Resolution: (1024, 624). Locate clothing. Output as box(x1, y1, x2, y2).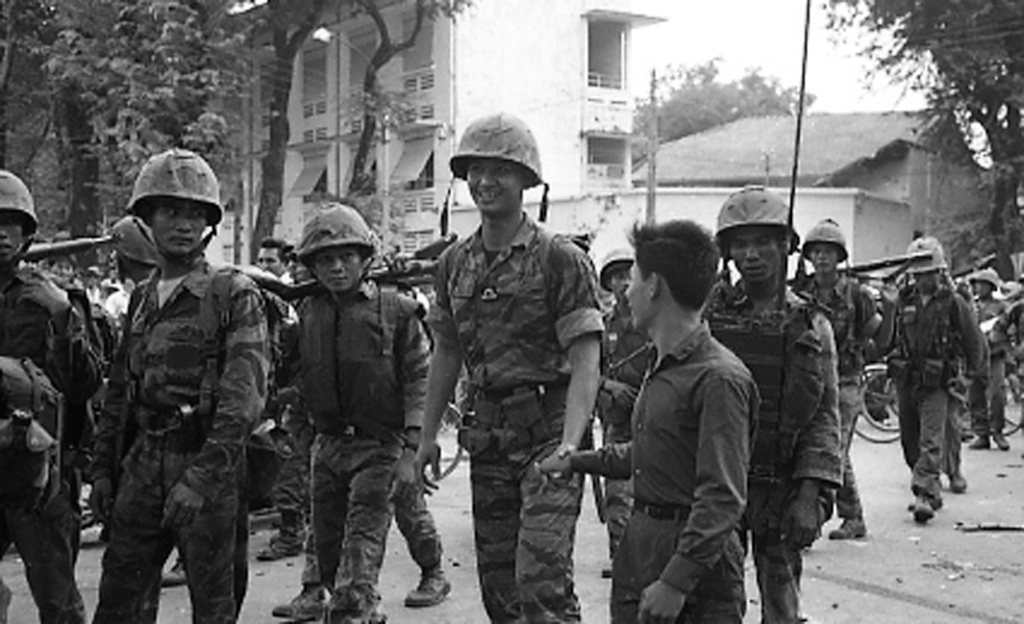
box(0, 262, 104, 623).
